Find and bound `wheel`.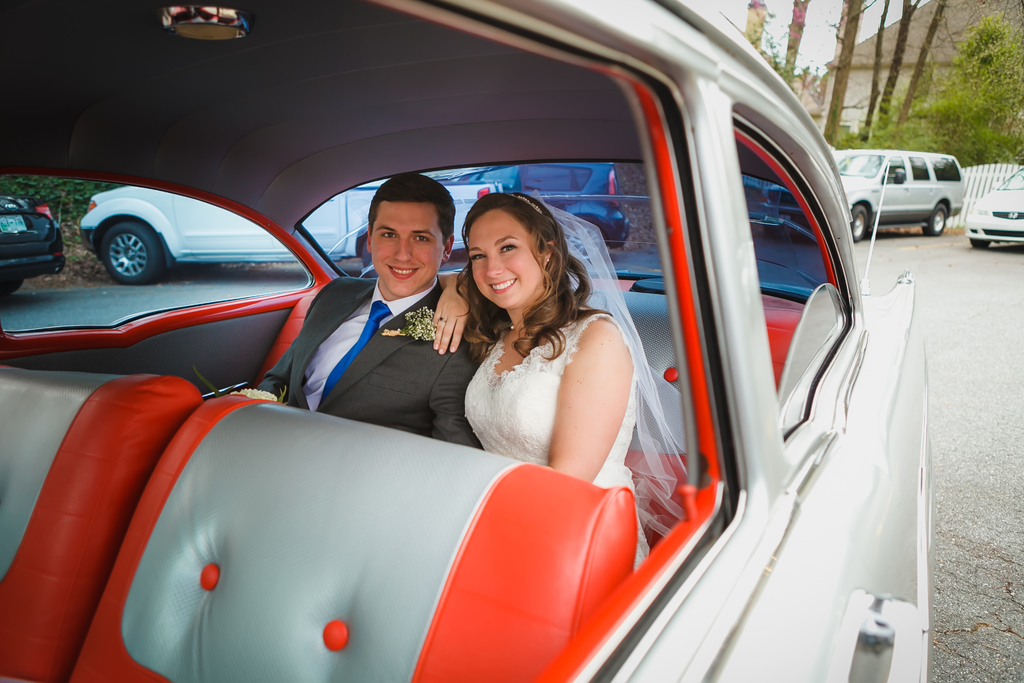
Bound: x1=972 y1=236 x2=991 y2=249.
